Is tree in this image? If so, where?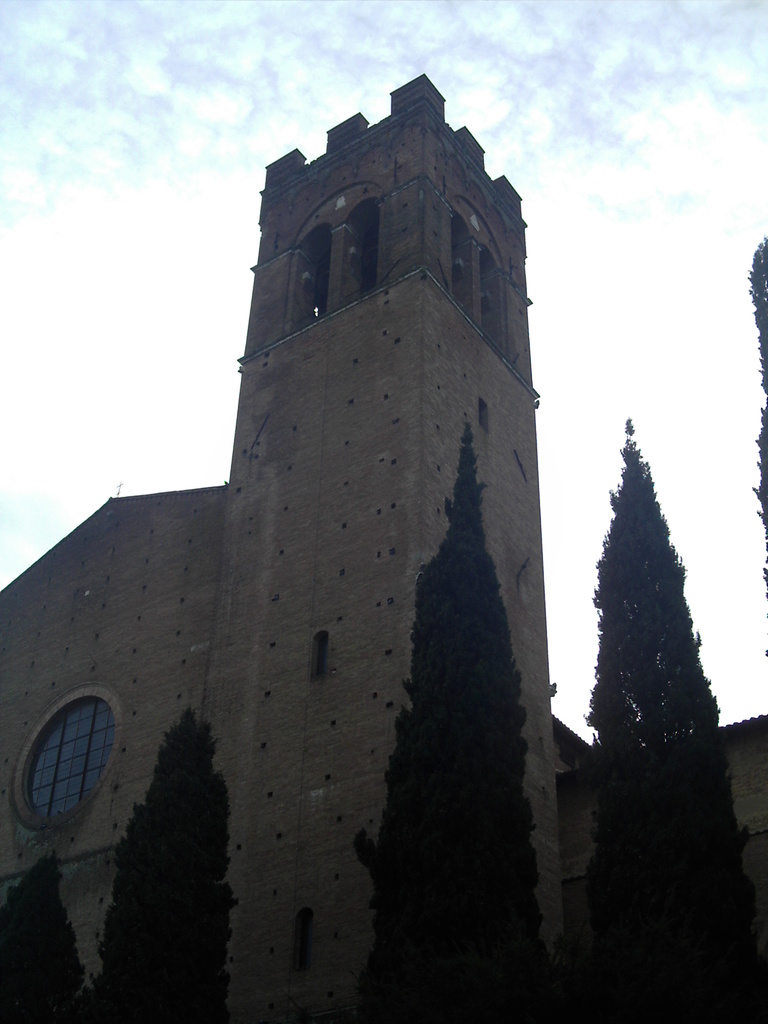
Yes, at [left=577, top=416, right=758, bottom=1023].
